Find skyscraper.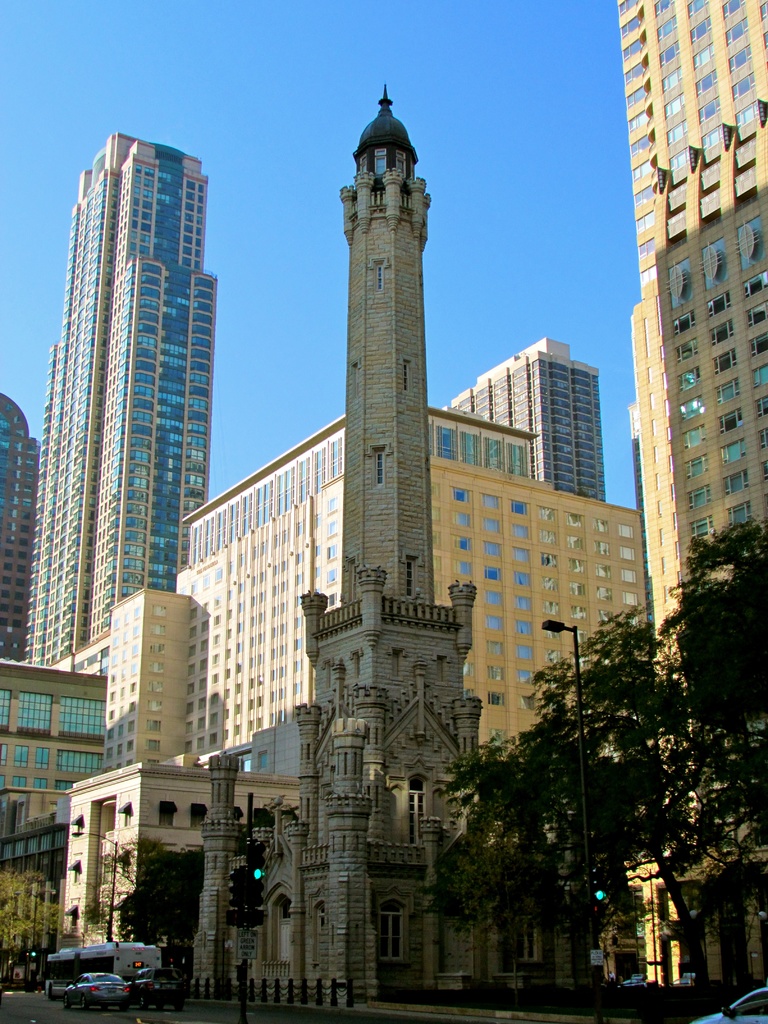
444,333,607,507.
